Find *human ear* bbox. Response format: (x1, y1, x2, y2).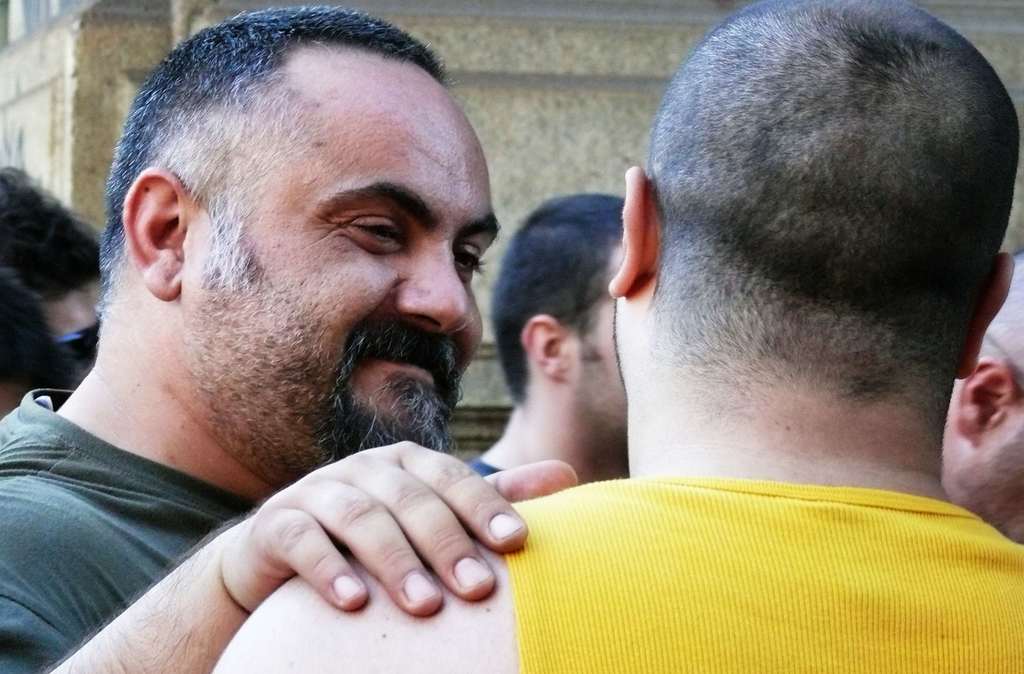
(963, 247, 1011, 379).
